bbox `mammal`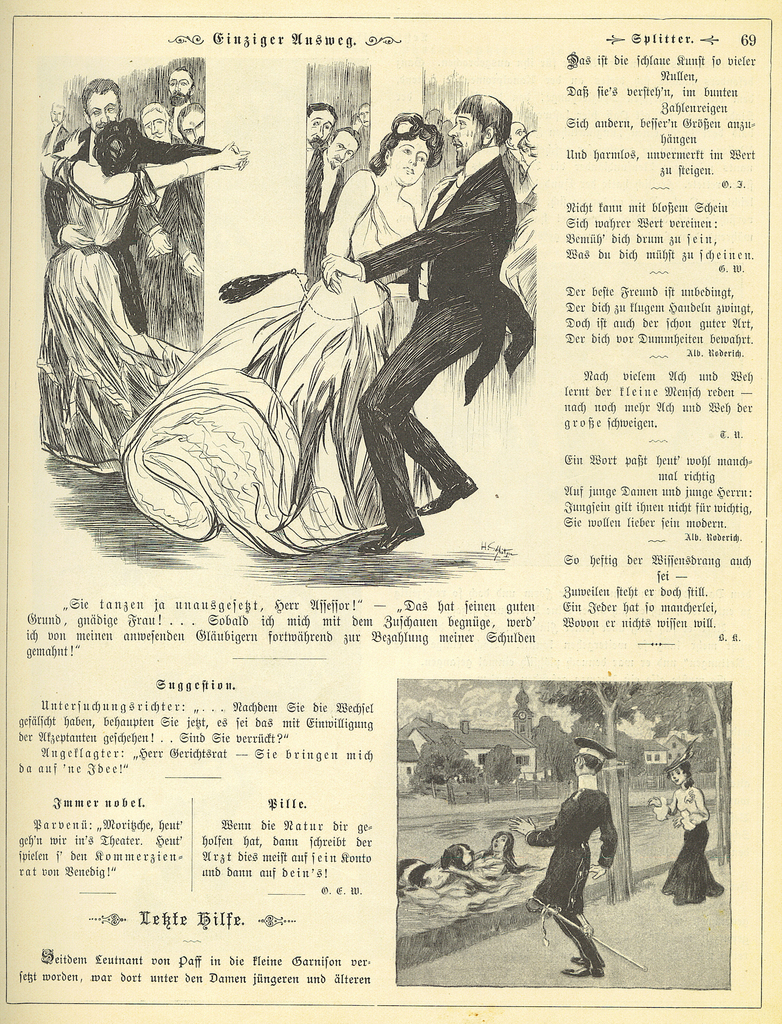
[x1=116, y1=114, x2=438, y2=560]
